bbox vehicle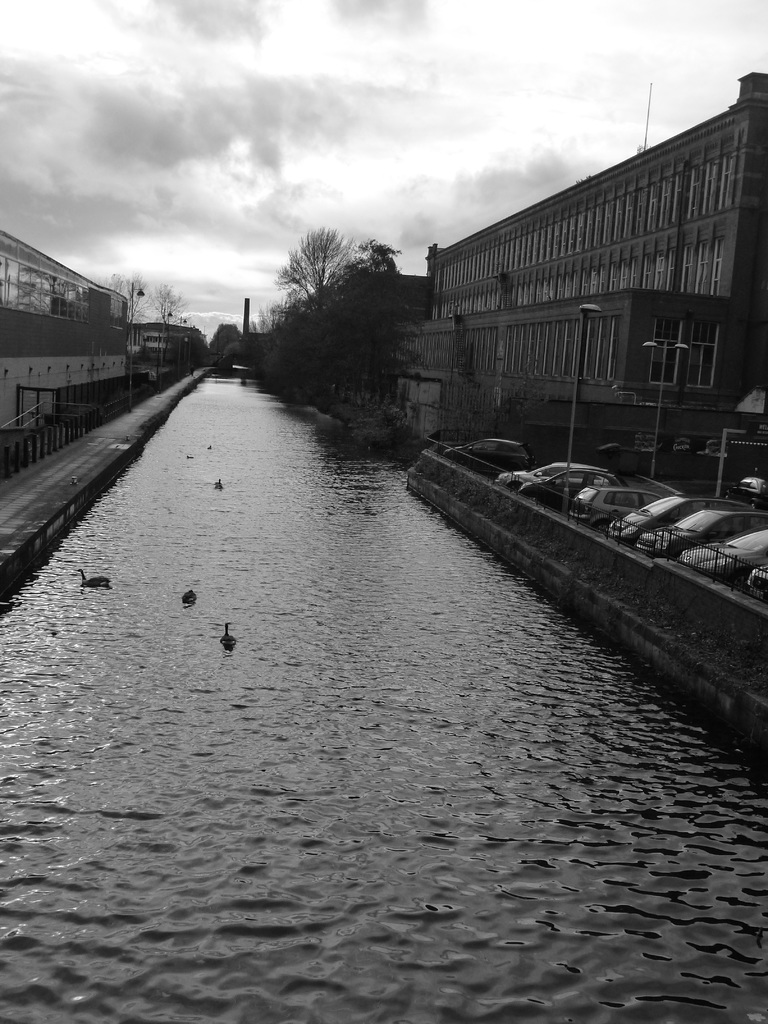
(x1=524, y1=473, x2=620, y2=504)
